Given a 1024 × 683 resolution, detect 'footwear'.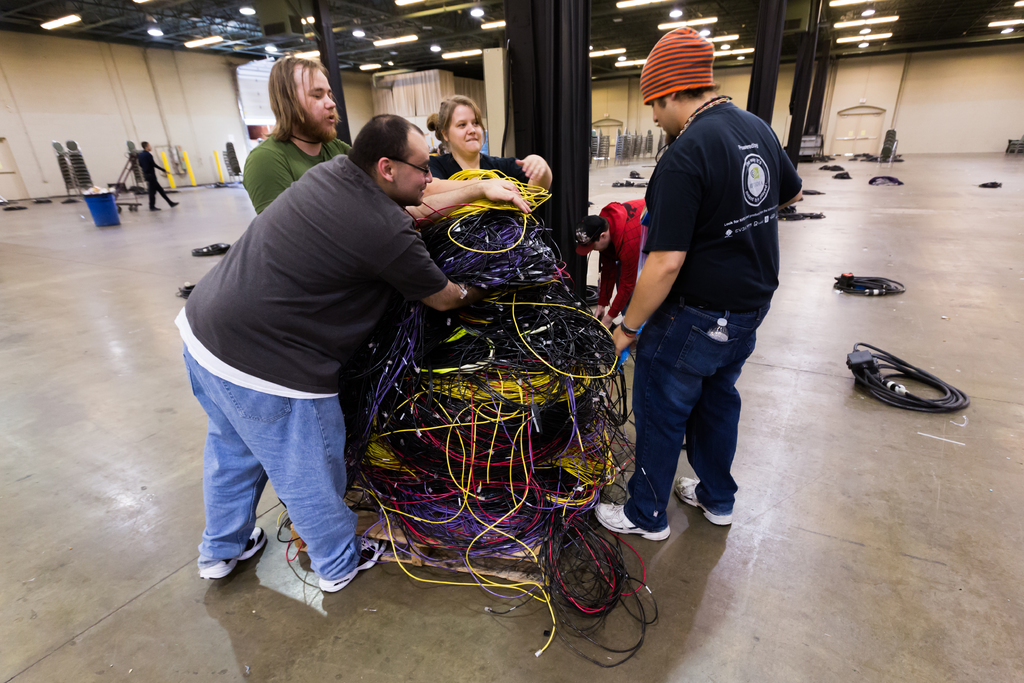
x1=152 y1=208 x2=160 y2=213.
